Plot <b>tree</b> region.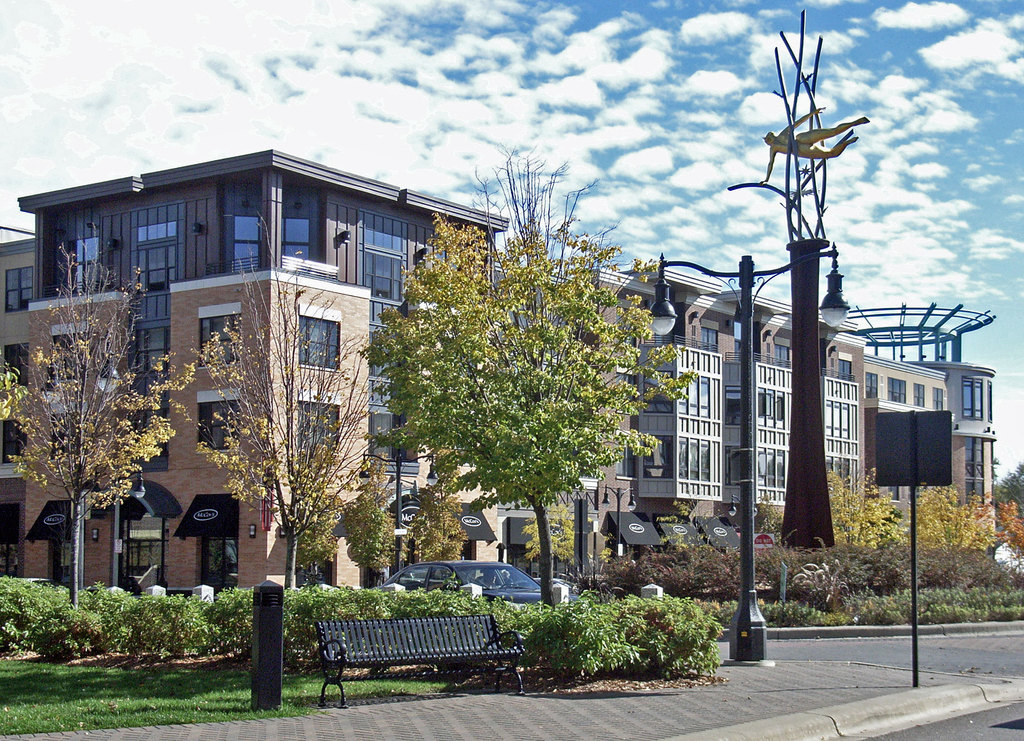
Plotted at (left=169, top=231, right=413, bottom=592).
